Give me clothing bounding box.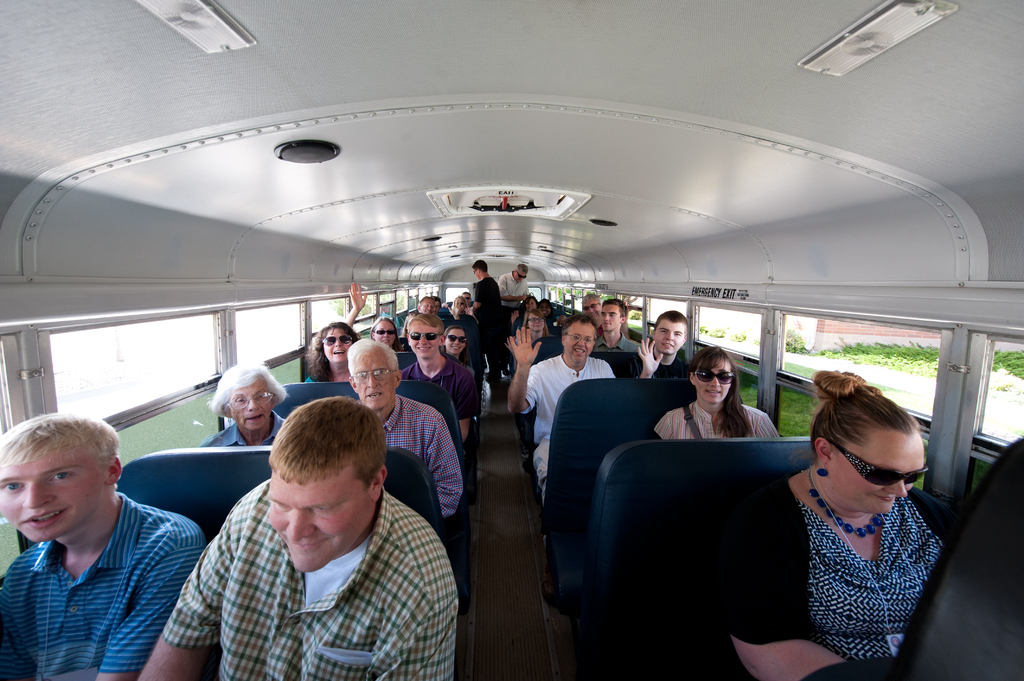
select_region(158, 479, 454, 680).
